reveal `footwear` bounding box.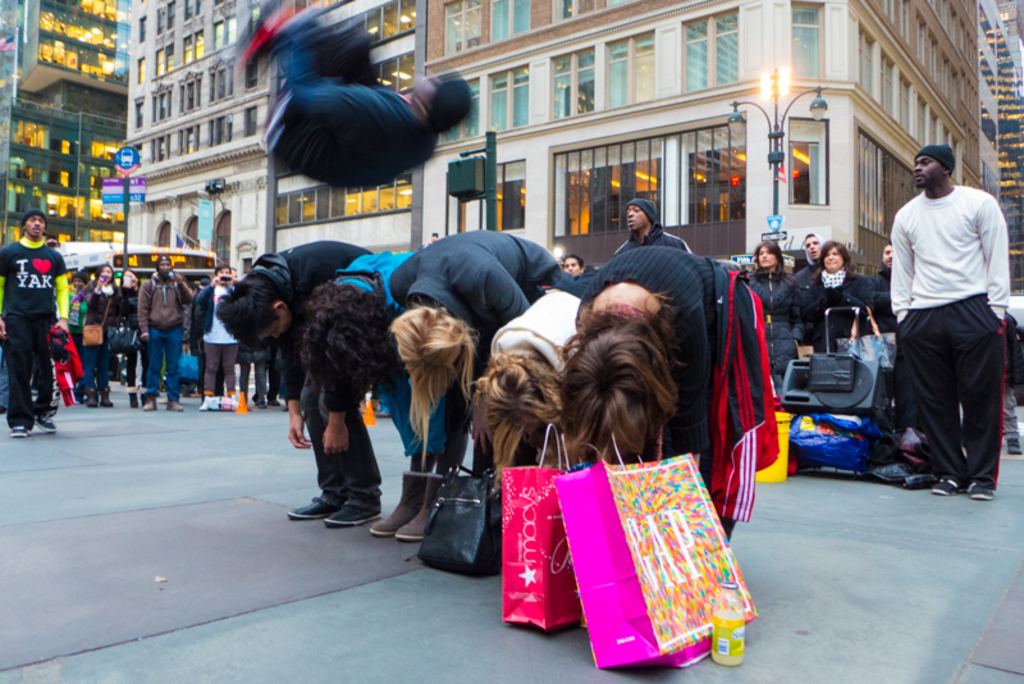
Revealed: {"x1": 6, "y1": 423, "x2": 31, "y2": 442}.
